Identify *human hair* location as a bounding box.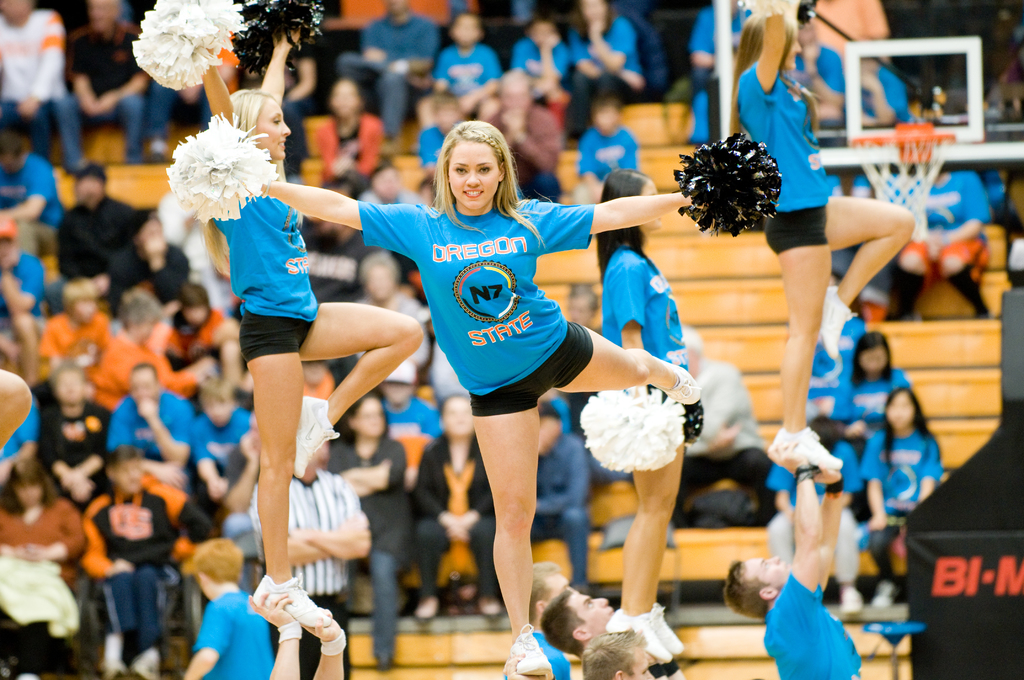
select_region(227, 87, 276, 141).
